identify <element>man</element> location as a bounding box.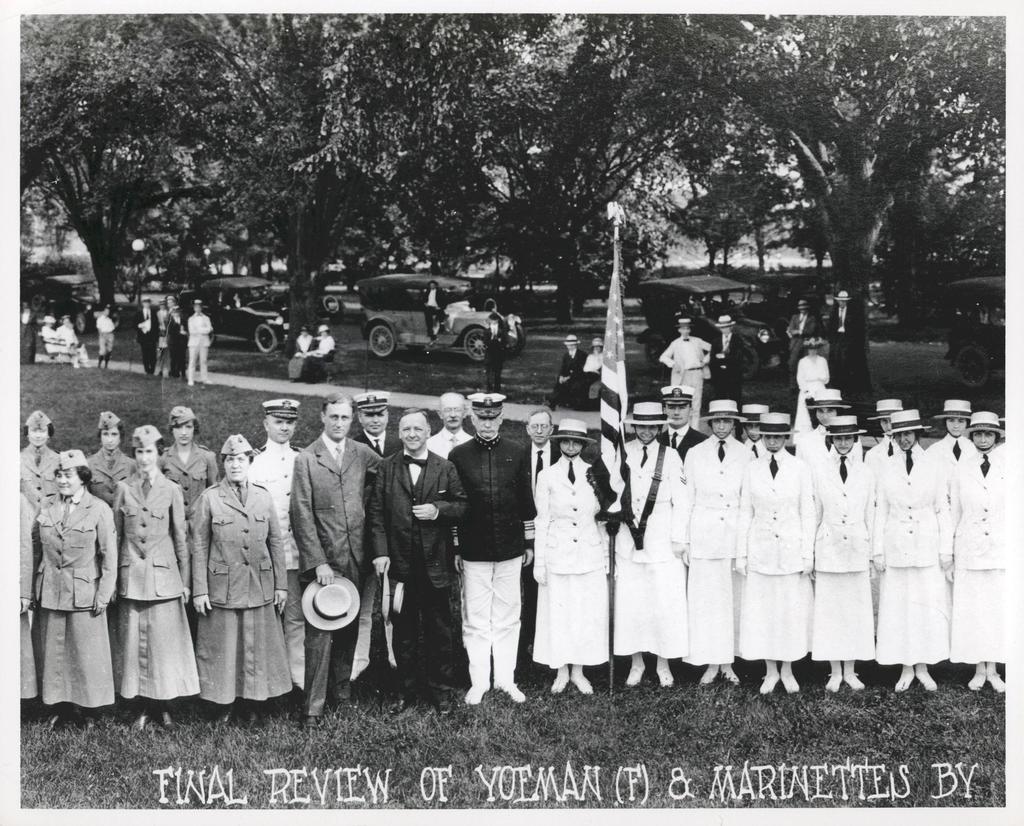
379 413 465 715.
